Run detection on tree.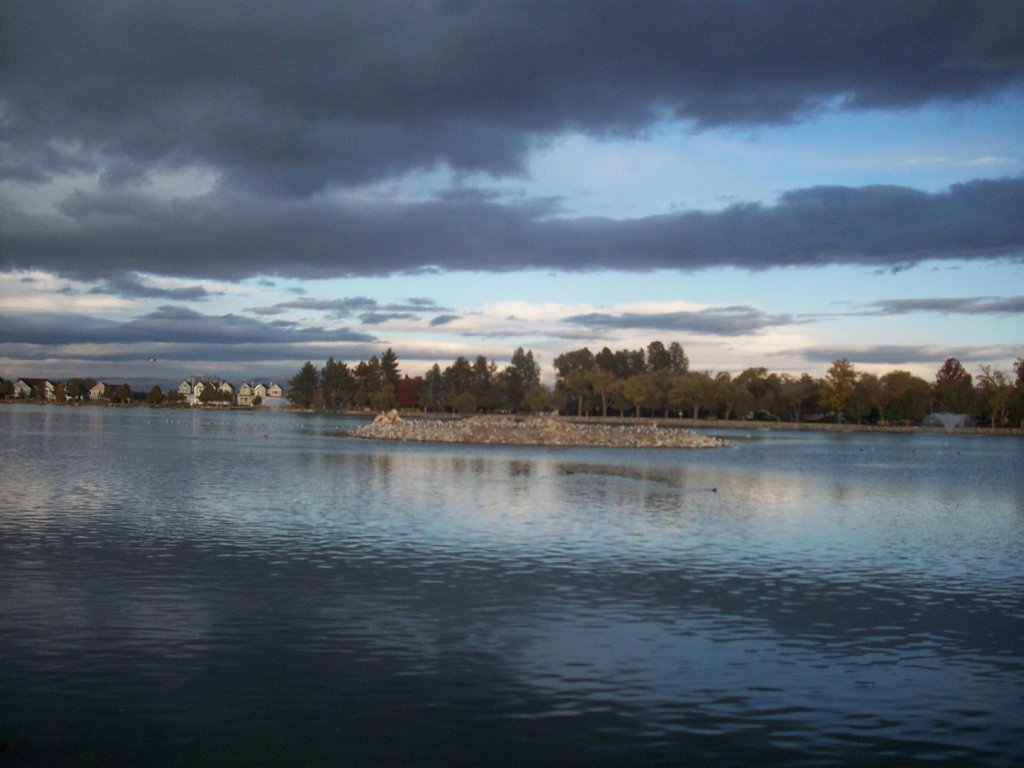
Result: <region>813, 354, 883, 422</region>.
